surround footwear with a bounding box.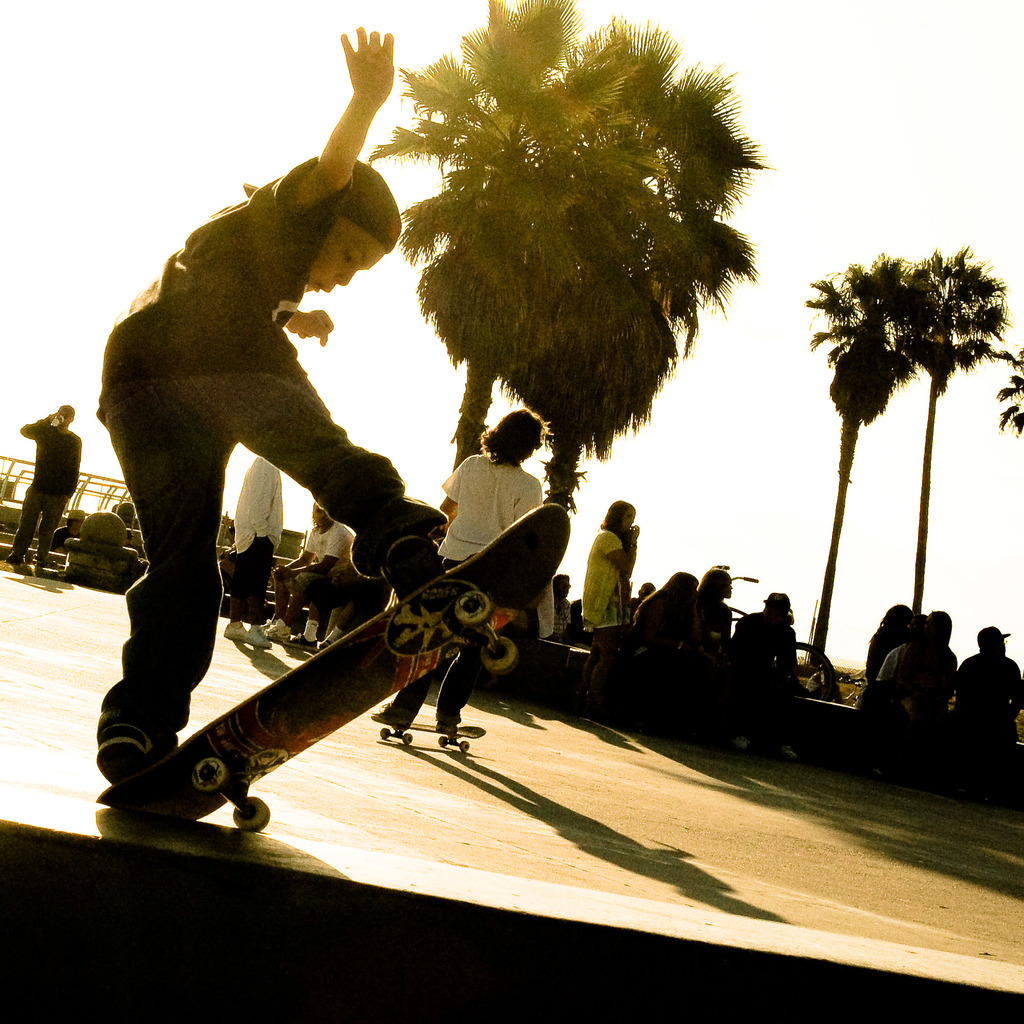
bbox=(734, 732, 751, 749).
